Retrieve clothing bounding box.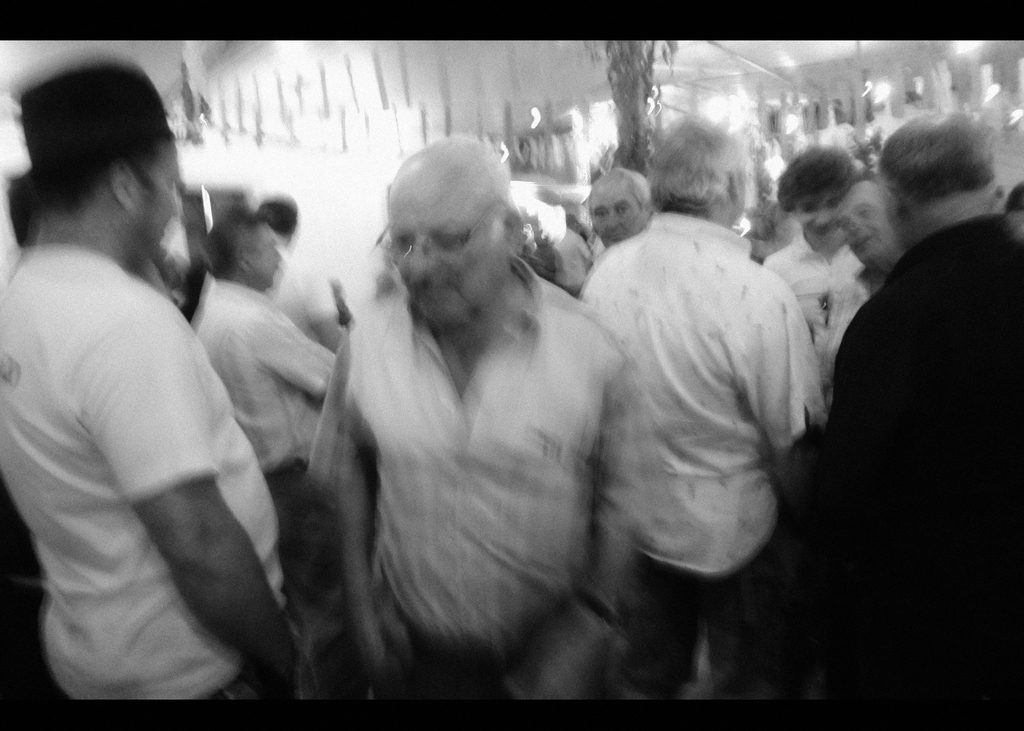
Bounding box: Rect(0, 239, 300, 694).
